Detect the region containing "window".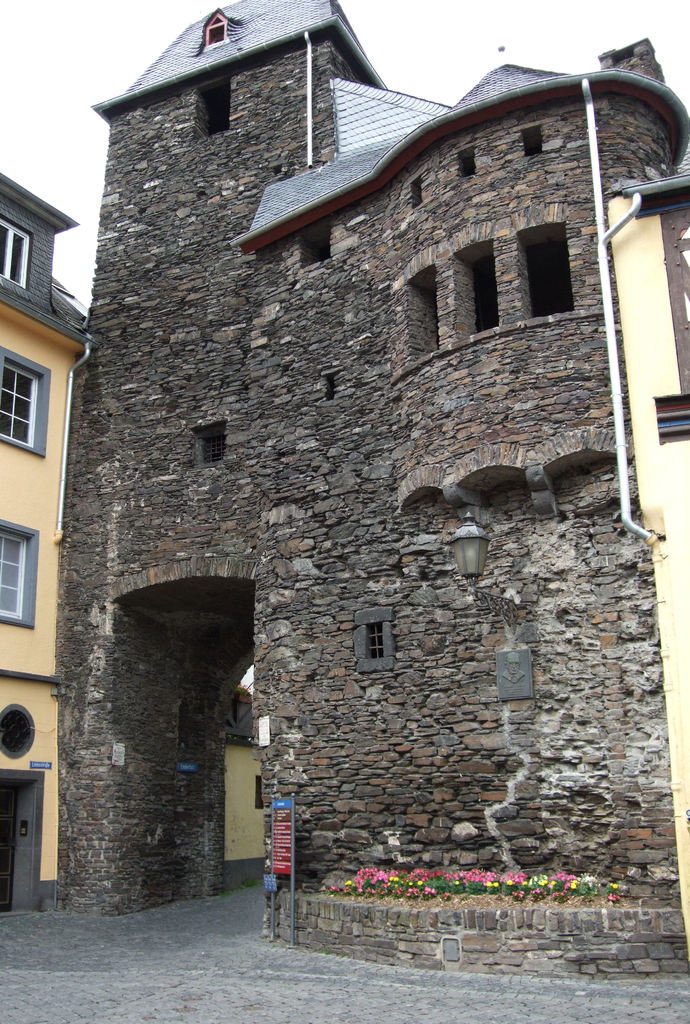
l=351, t=608, r=396, b=676.
